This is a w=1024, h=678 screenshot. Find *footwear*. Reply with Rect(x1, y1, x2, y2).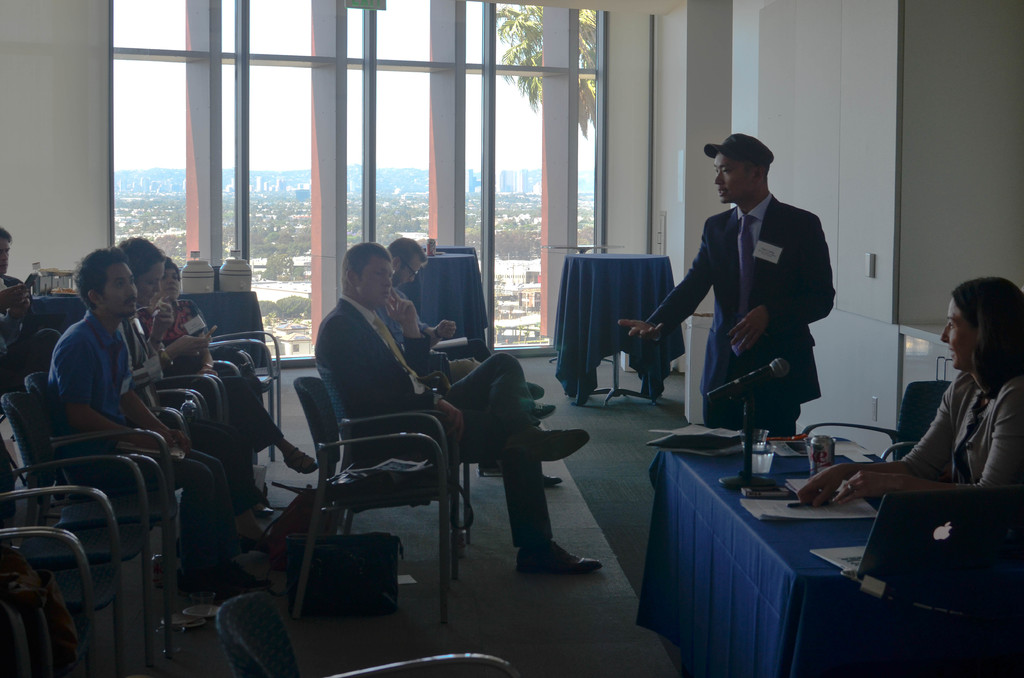
Rect(534, 401, 558, 421).
